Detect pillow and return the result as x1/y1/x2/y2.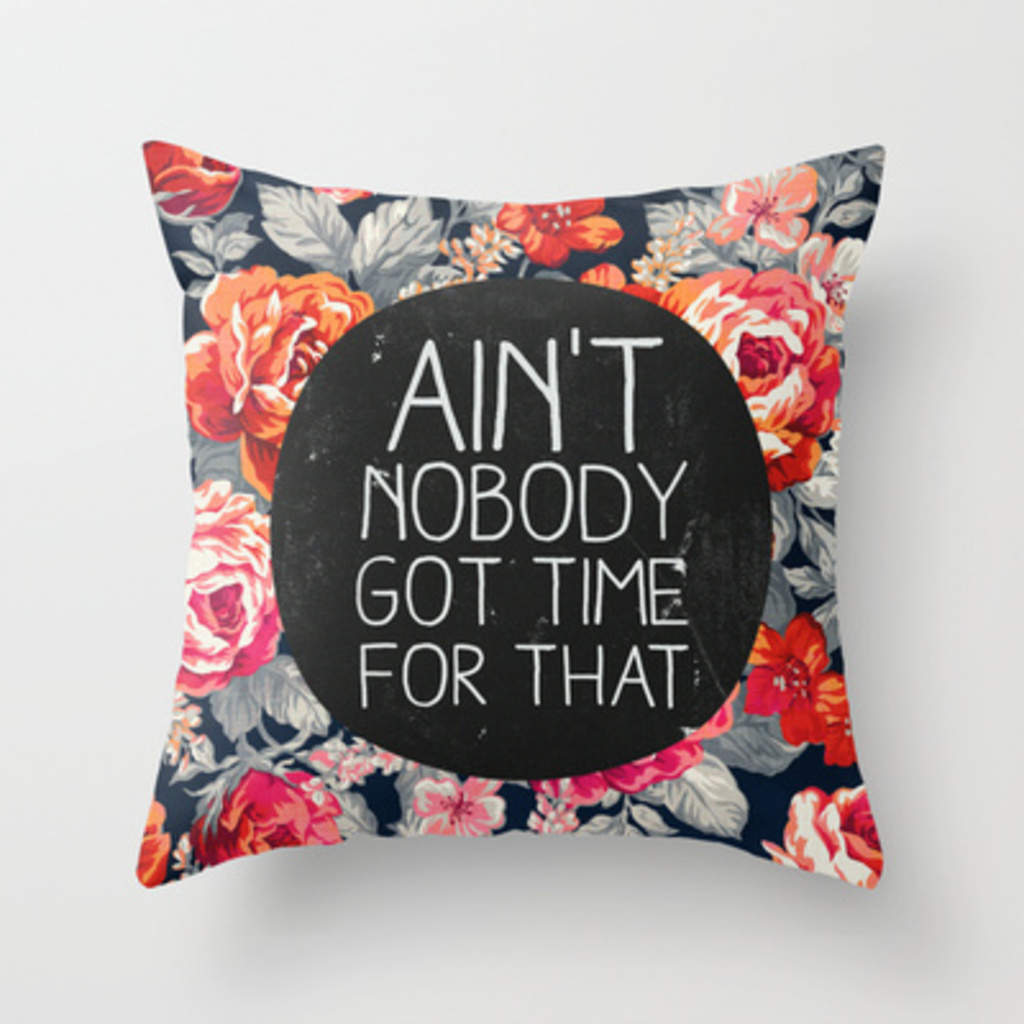
120/105/986/891.
